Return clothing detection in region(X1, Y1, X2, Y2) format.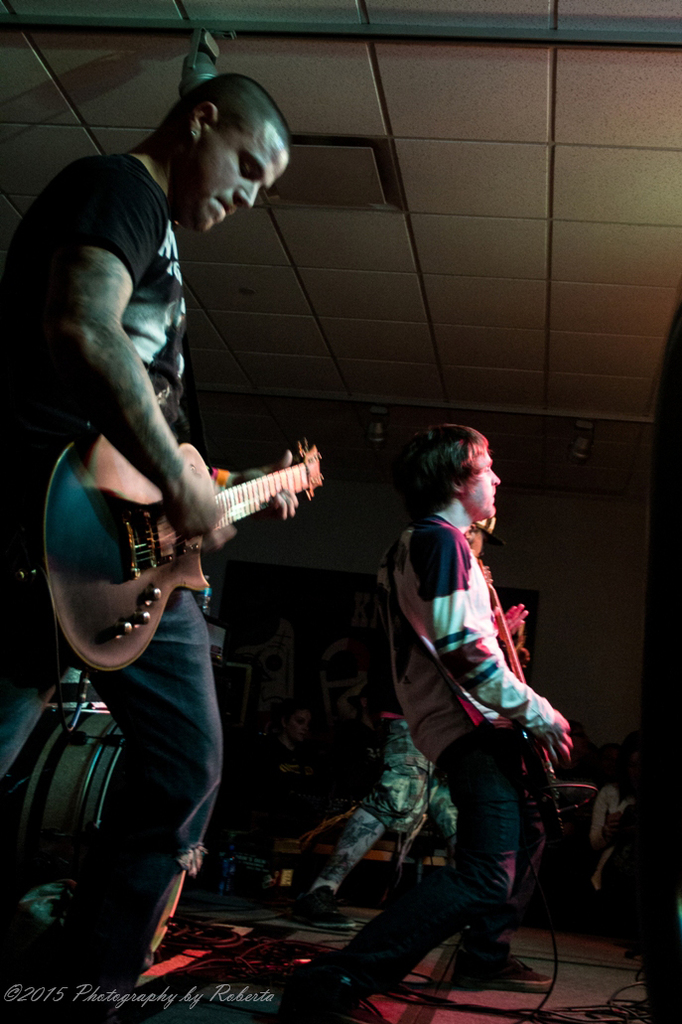
region(0, 141, 233, 1001).
